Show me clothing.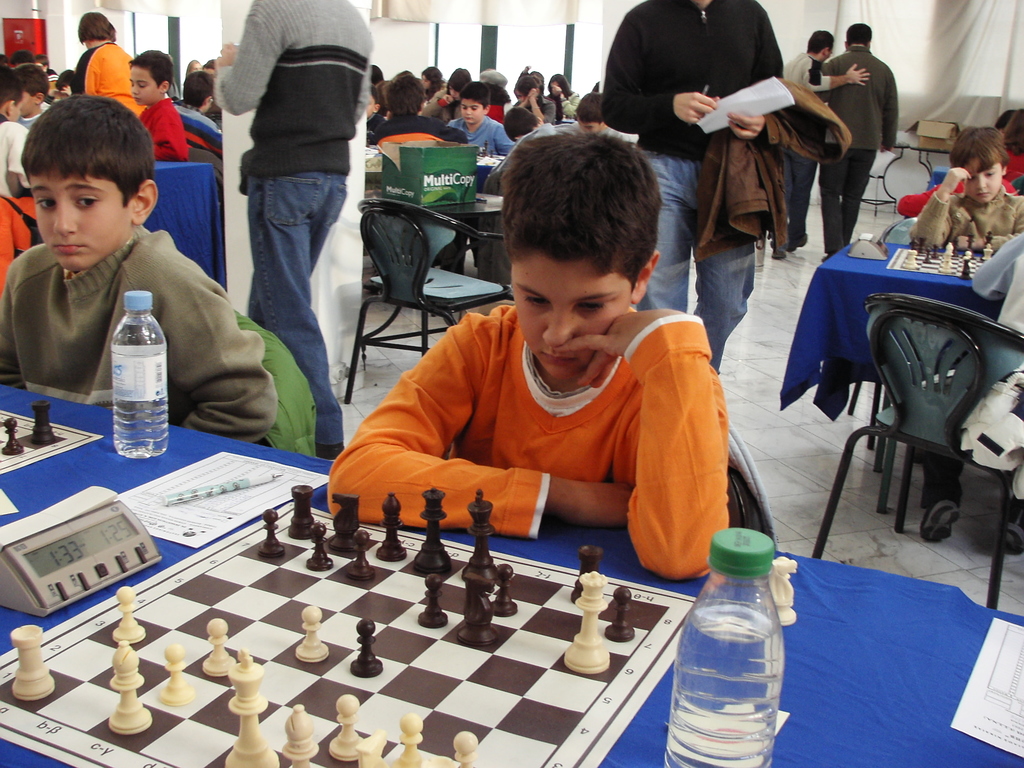
clothing is here: 340:239:744:572.
